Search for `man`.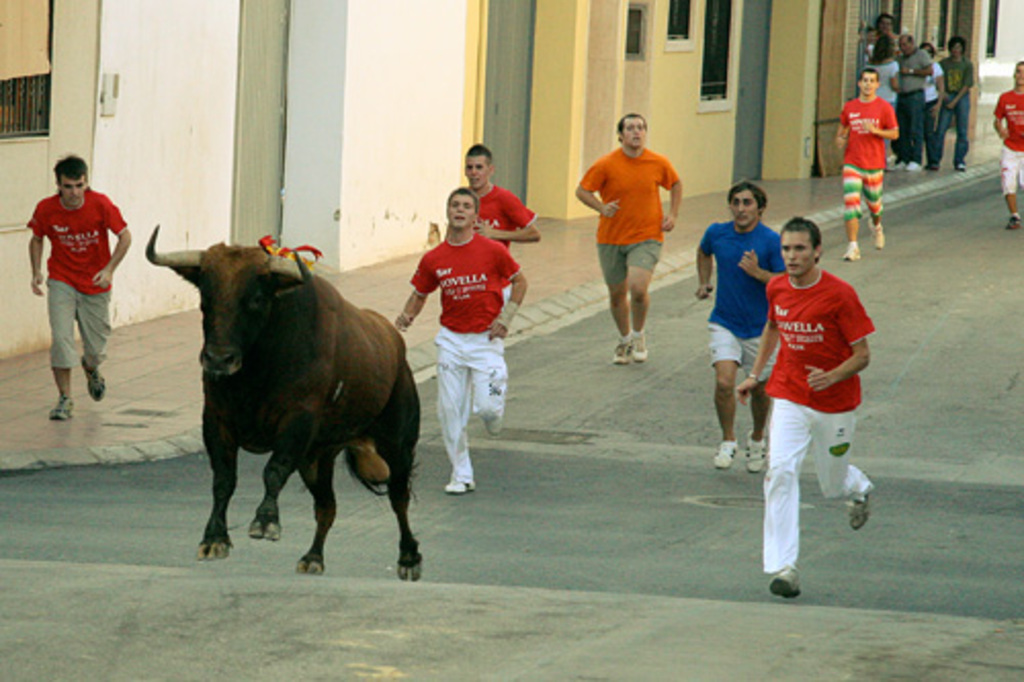
Found at 29 150 131 418.
